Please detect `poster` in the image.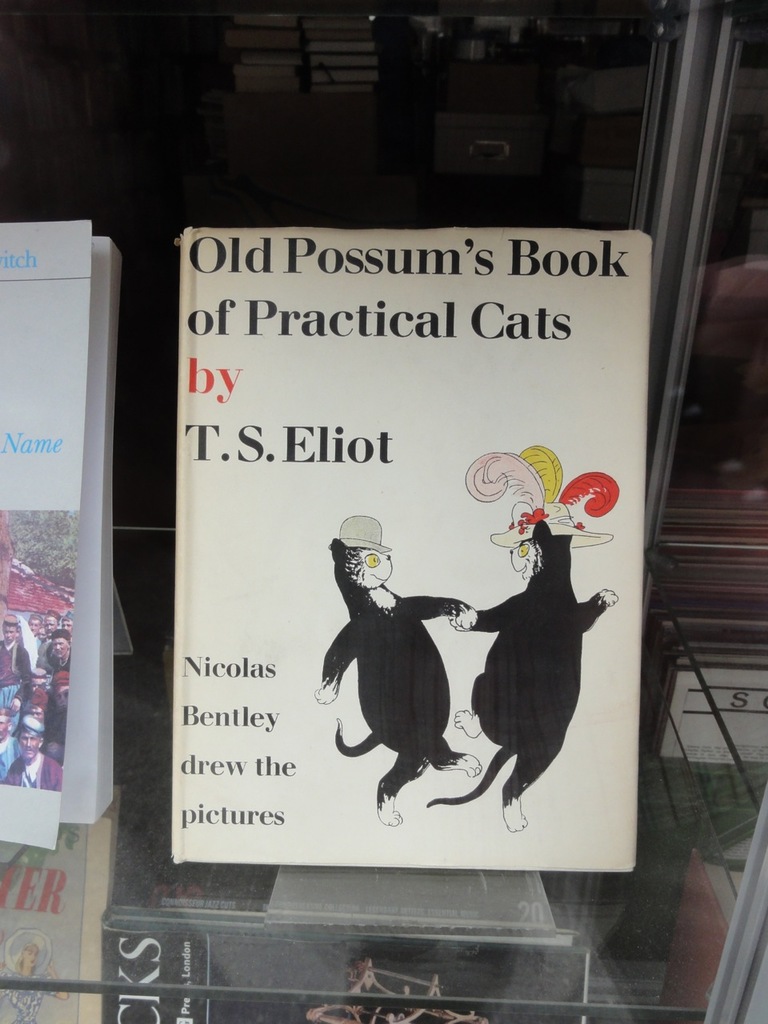
0,223,91,846.
